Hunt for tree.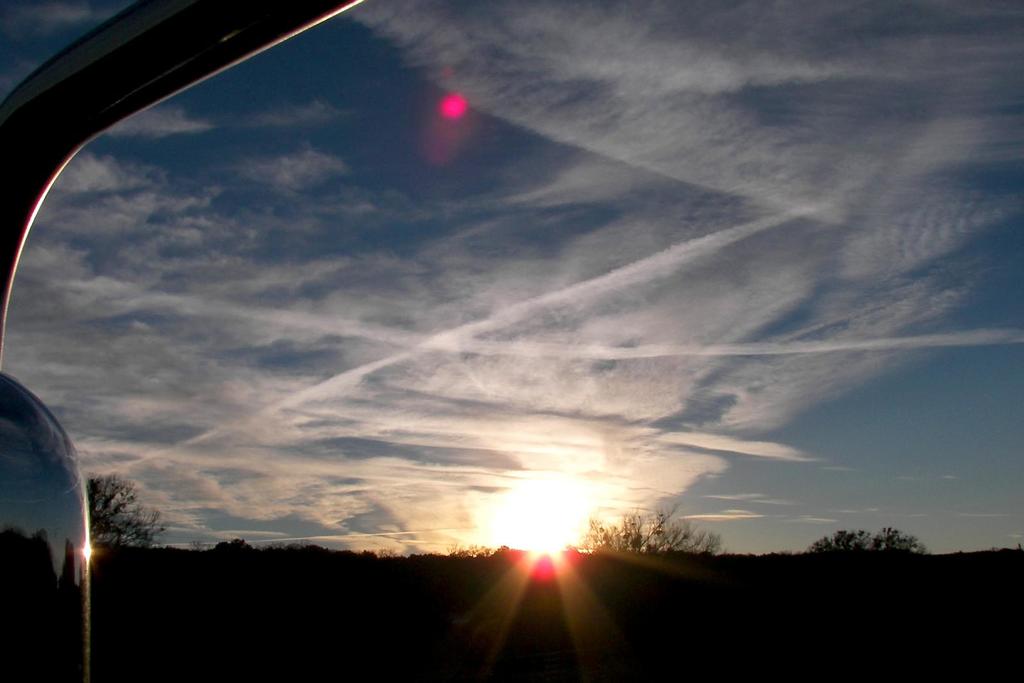
Hunted down at 806:524:935:551.
